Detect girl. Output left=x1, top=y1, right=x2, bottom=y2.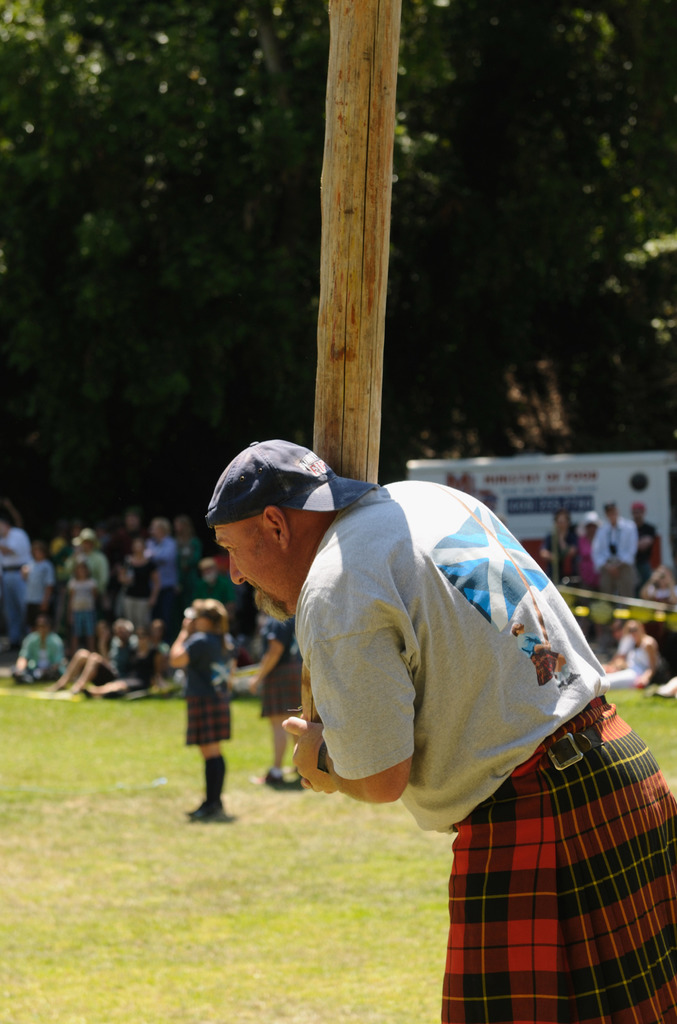
left=167, top=601, right=229, bottom=817.
